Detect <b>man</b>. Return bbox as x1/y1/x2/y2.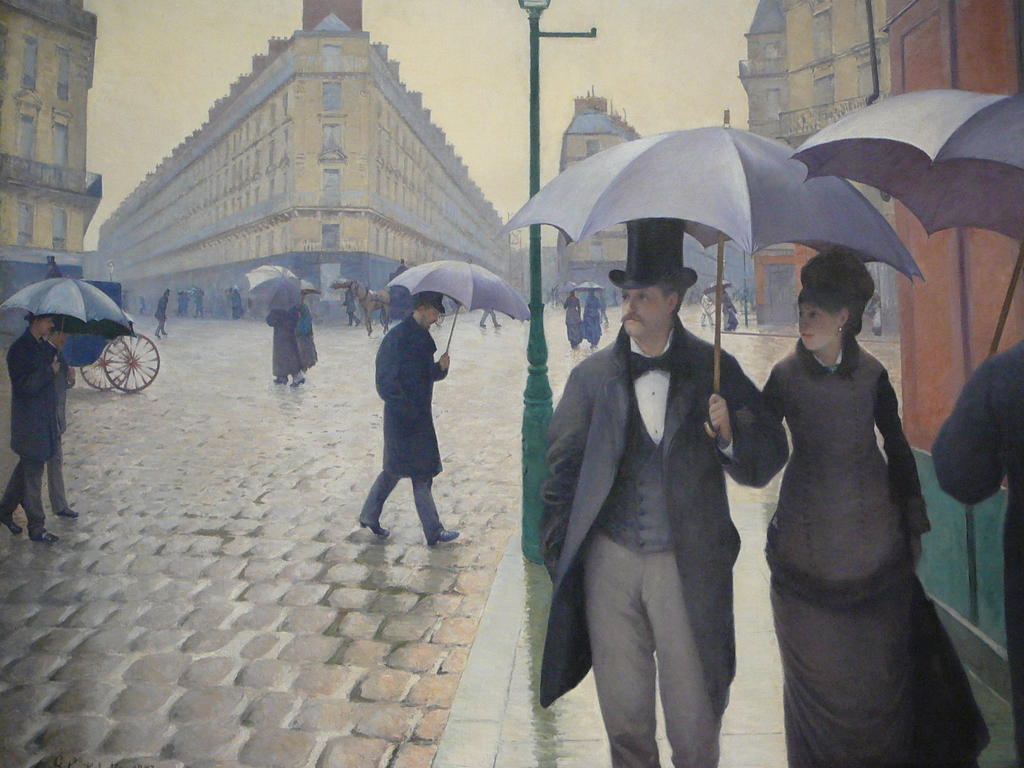
0/308/67/545.
